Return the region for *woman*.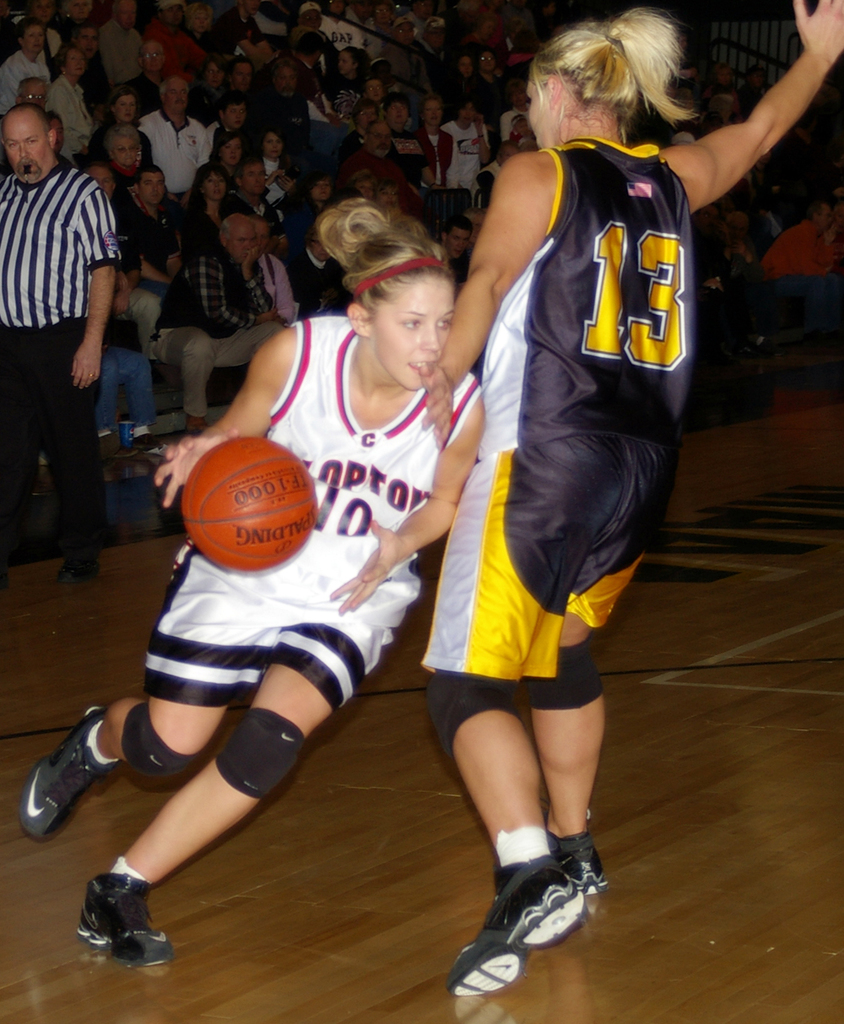
x1=417, y1=0, x2=843, y2=994.
